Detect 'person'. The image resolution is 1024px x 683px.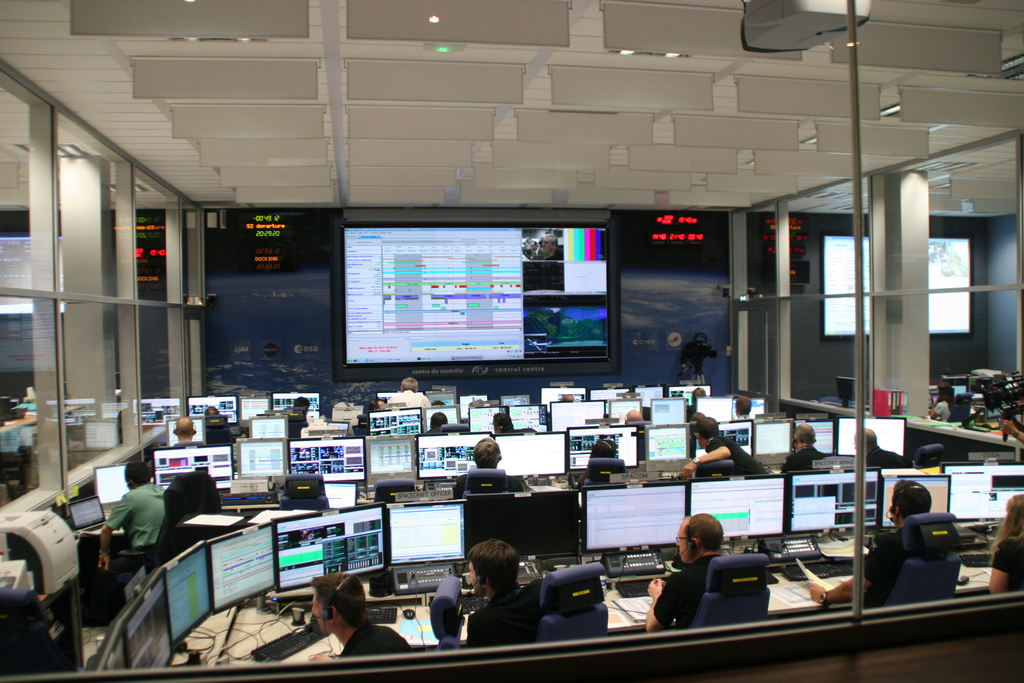
[x1=415, y1=410, x2=448, y2=438].
